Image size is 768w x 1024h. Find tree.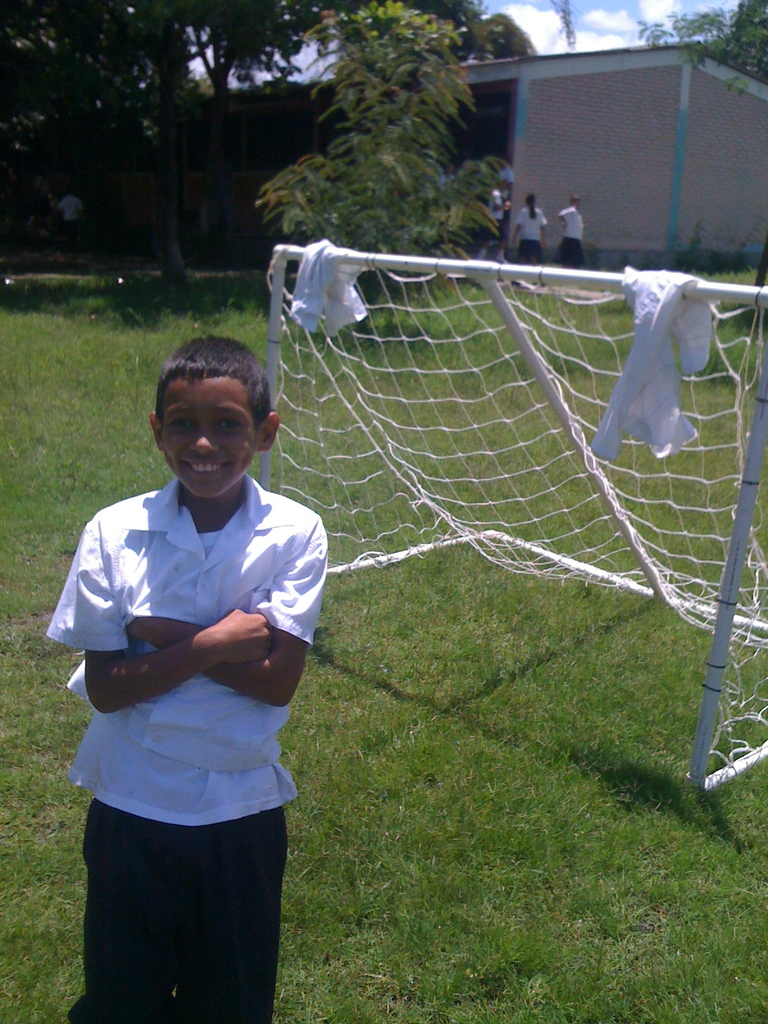
bbox(0, 0, 294, 270).
